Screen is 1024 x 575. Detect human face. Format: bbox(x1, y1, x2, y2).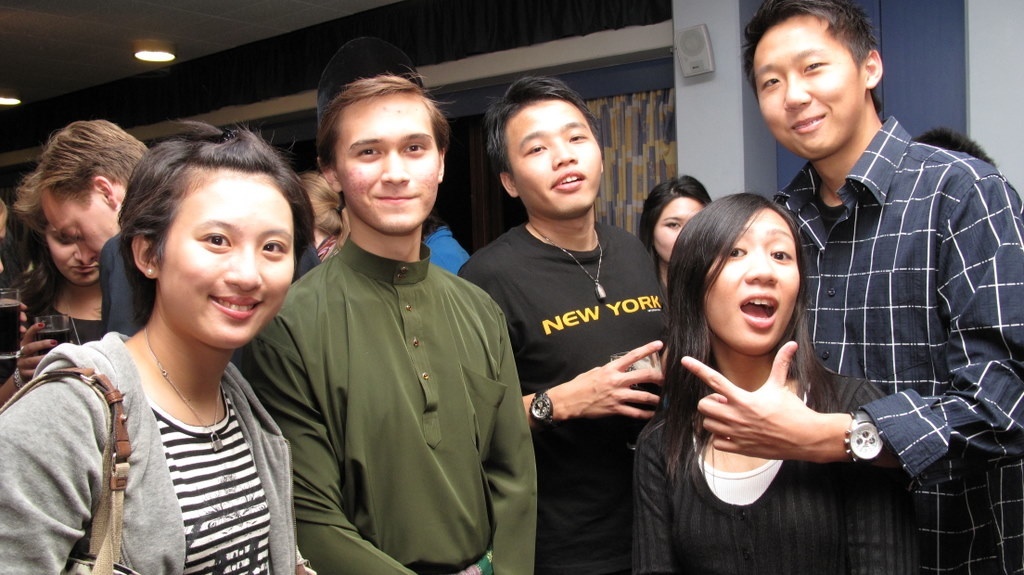
bbox(35, 195, 121, 264).
